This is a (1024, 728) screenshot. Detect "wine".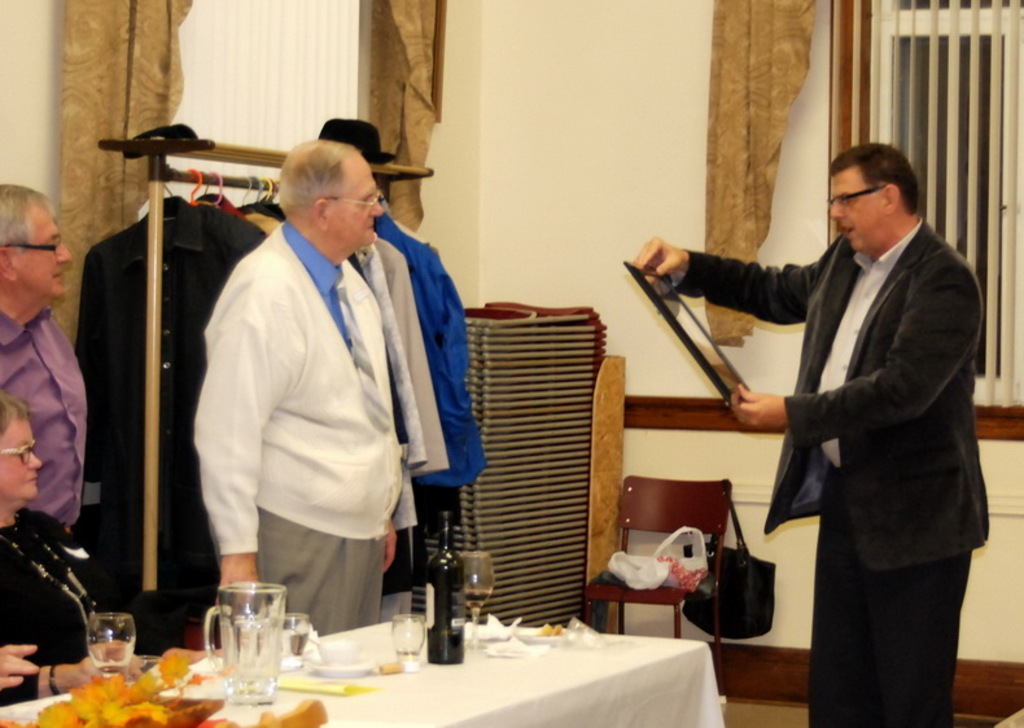
(left=425, top=506, right=461, bottom=661).
